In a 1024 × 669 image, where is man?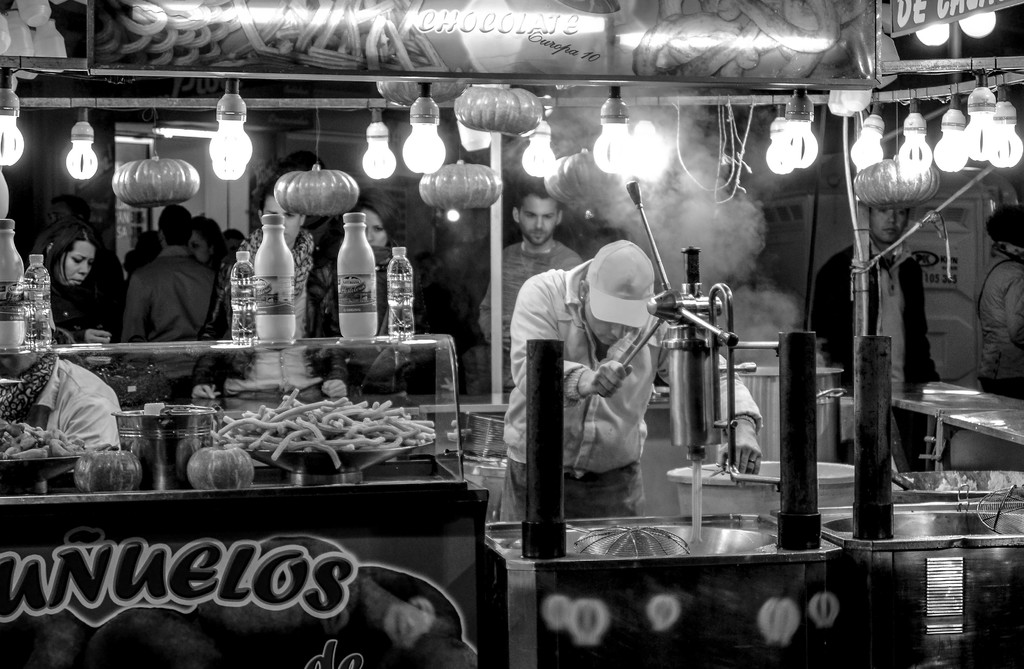
<region>203, 179, 333, 382</region>.
